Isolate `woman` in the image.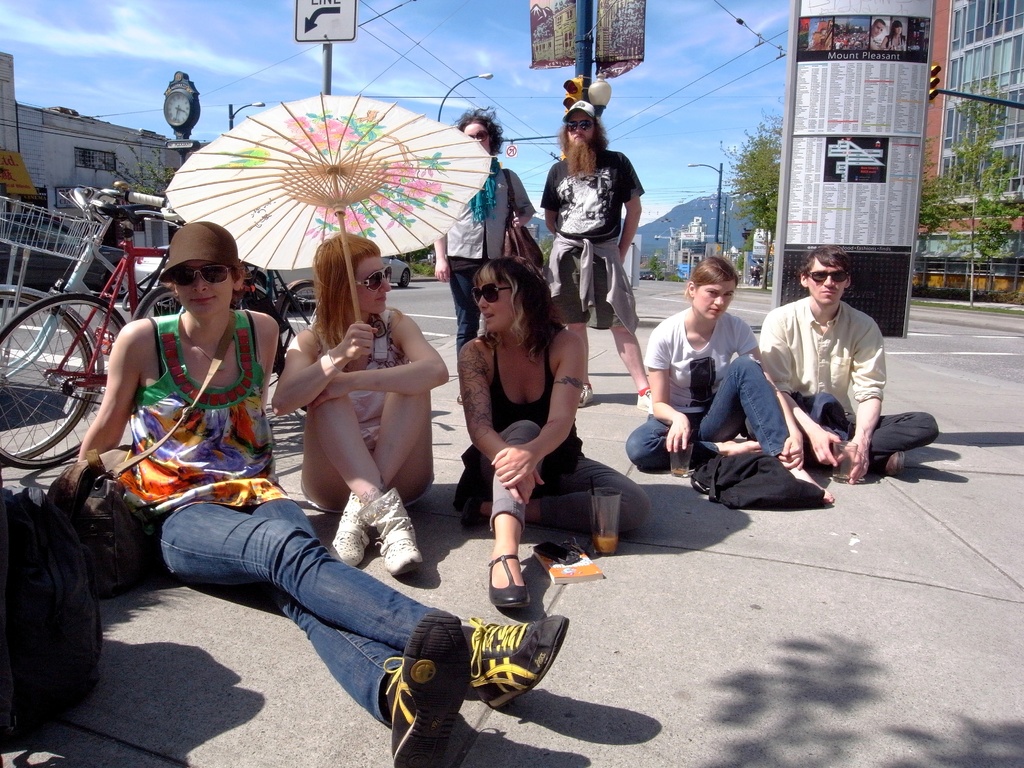
Isolated region: [624,255,803,469].
